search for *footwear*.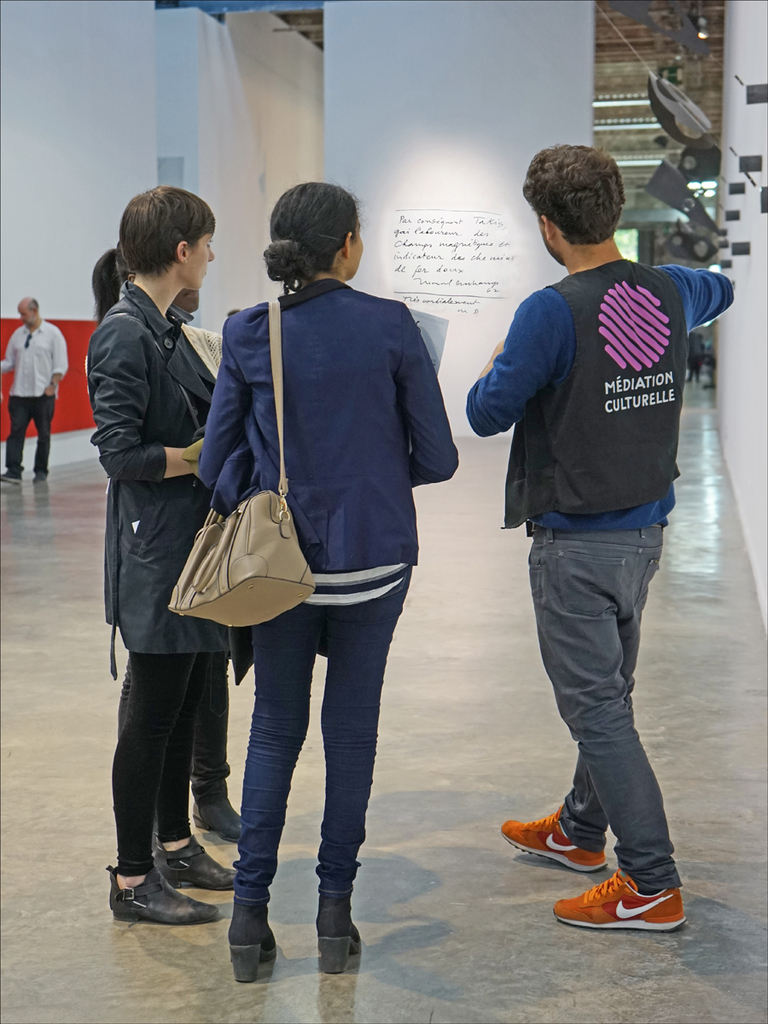
Found at 498:804:611:873.
